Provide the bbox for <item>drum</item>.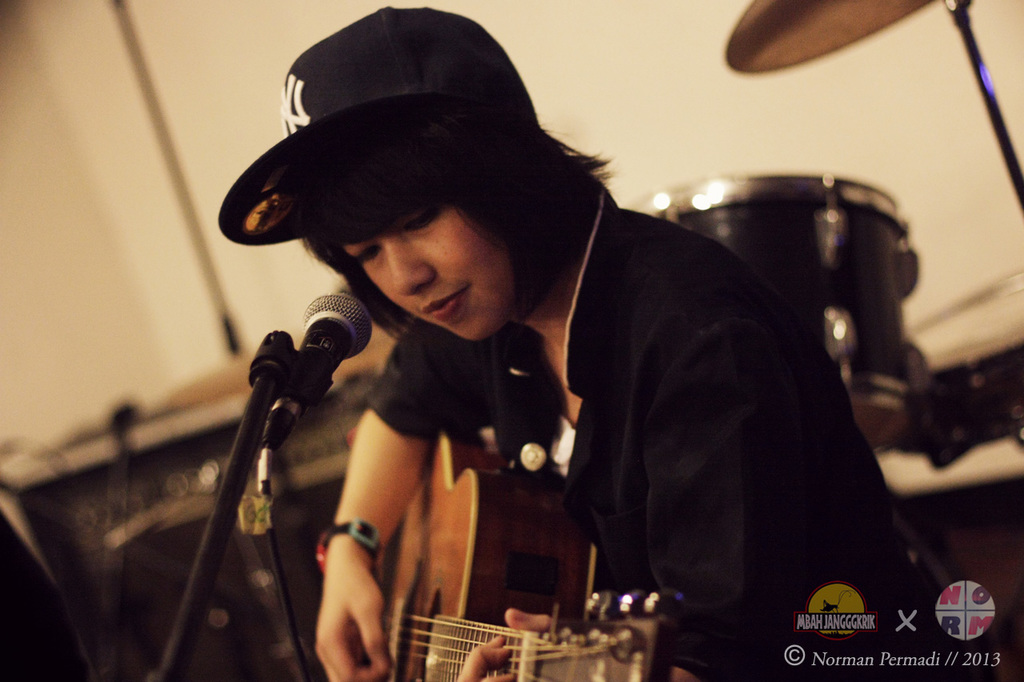
detection(638, 180, 912, 448).
